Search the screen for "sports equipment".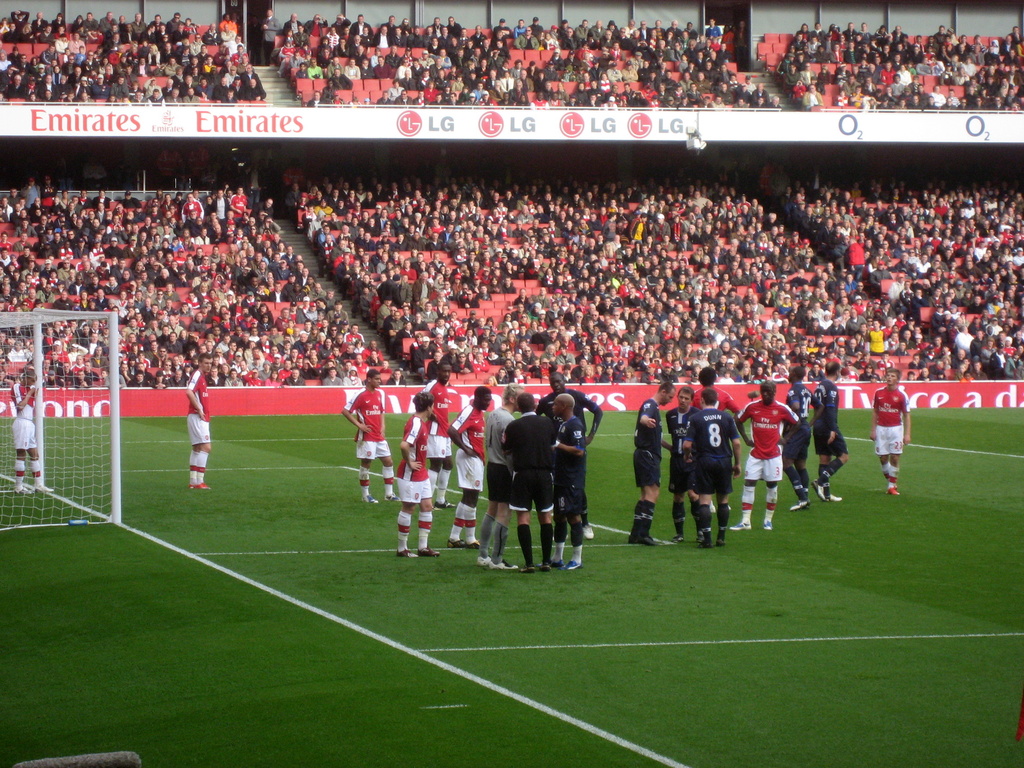
Found at pyautogui.locateOnScreen(397, 411, 428, 475).
